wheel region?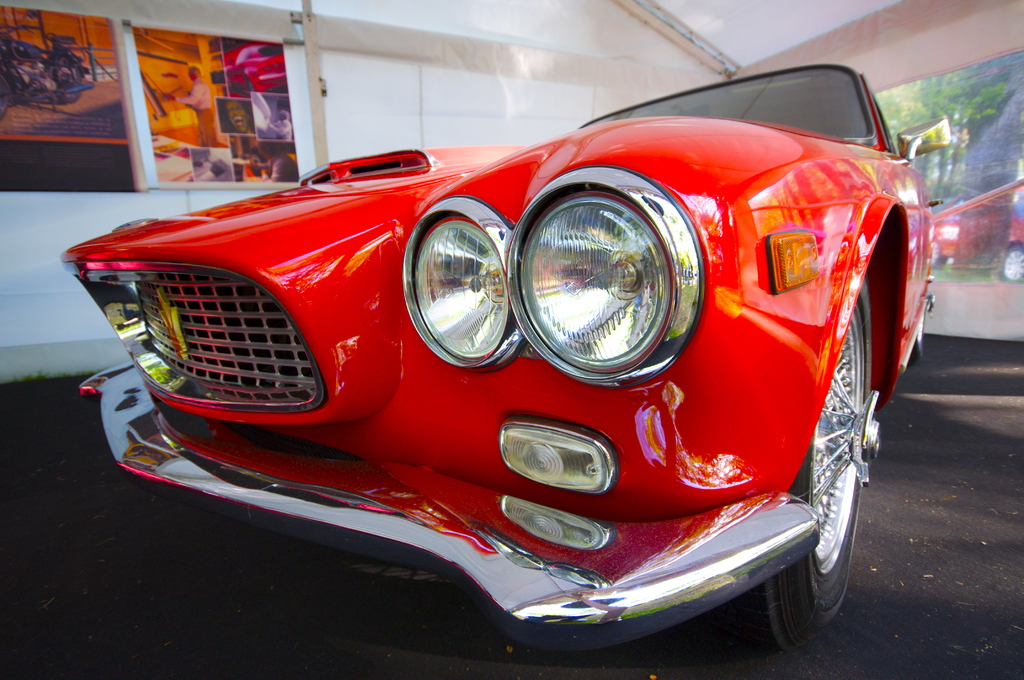
709, 283, 884, 670
